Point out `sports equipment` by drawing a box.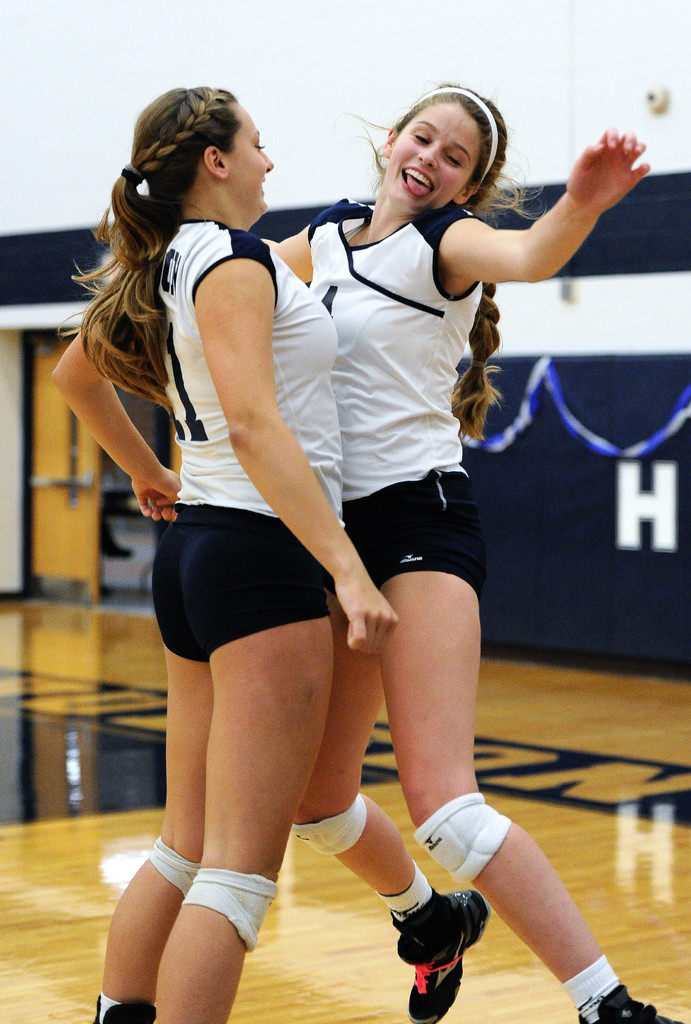
{"left": 185, "top": 870, "right": 273, "bottom": 955}.
